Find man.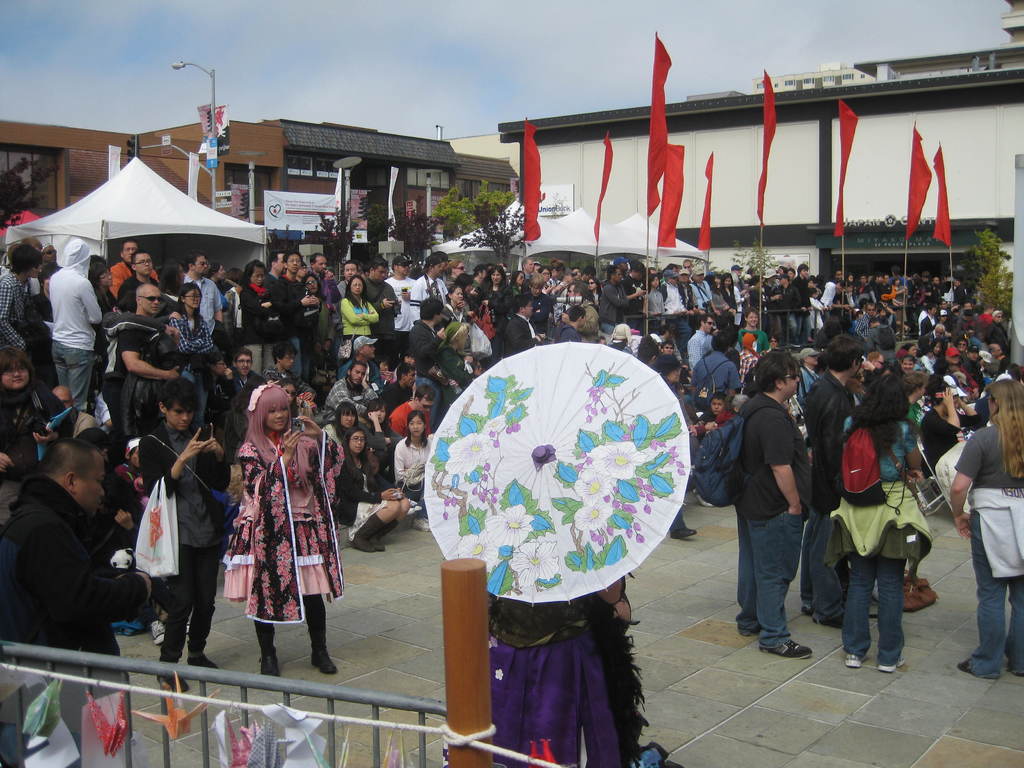
bbox=(516, 253, 536, 278).
